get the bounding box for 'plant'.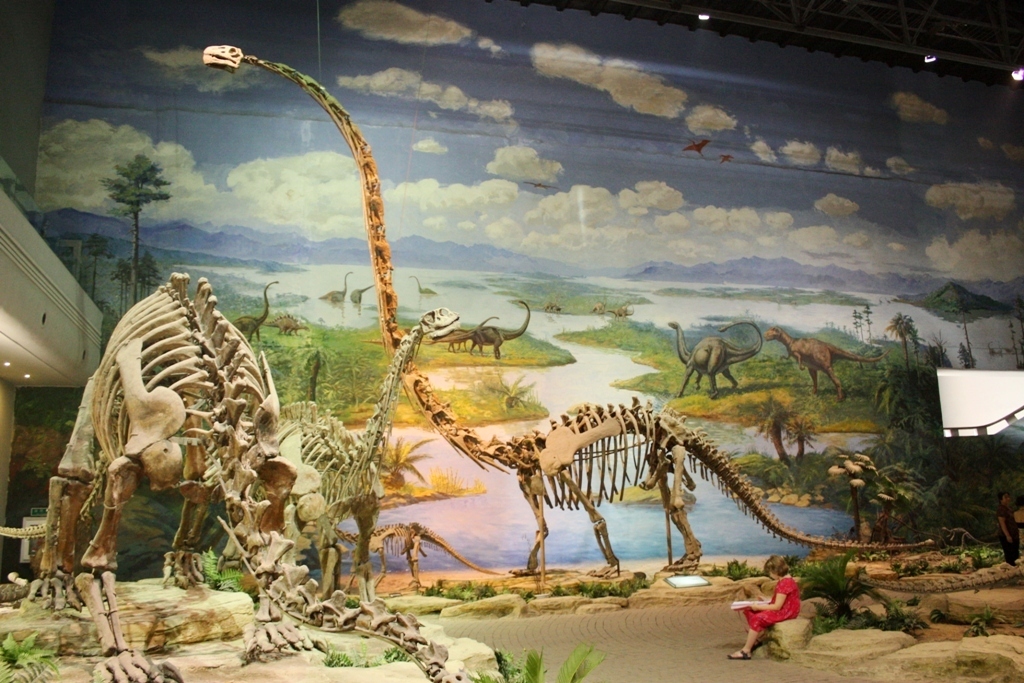
[x1=196, y1=546, x2=242, y2=595].
